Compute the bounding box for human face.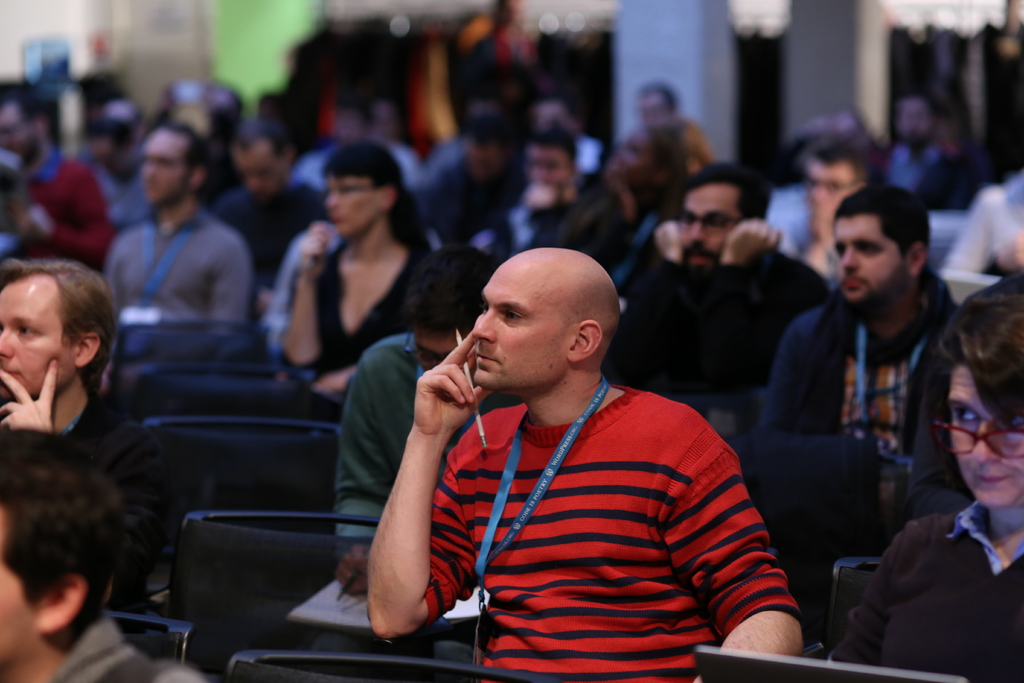
left=476, top=265, right=575, bottom=383.
